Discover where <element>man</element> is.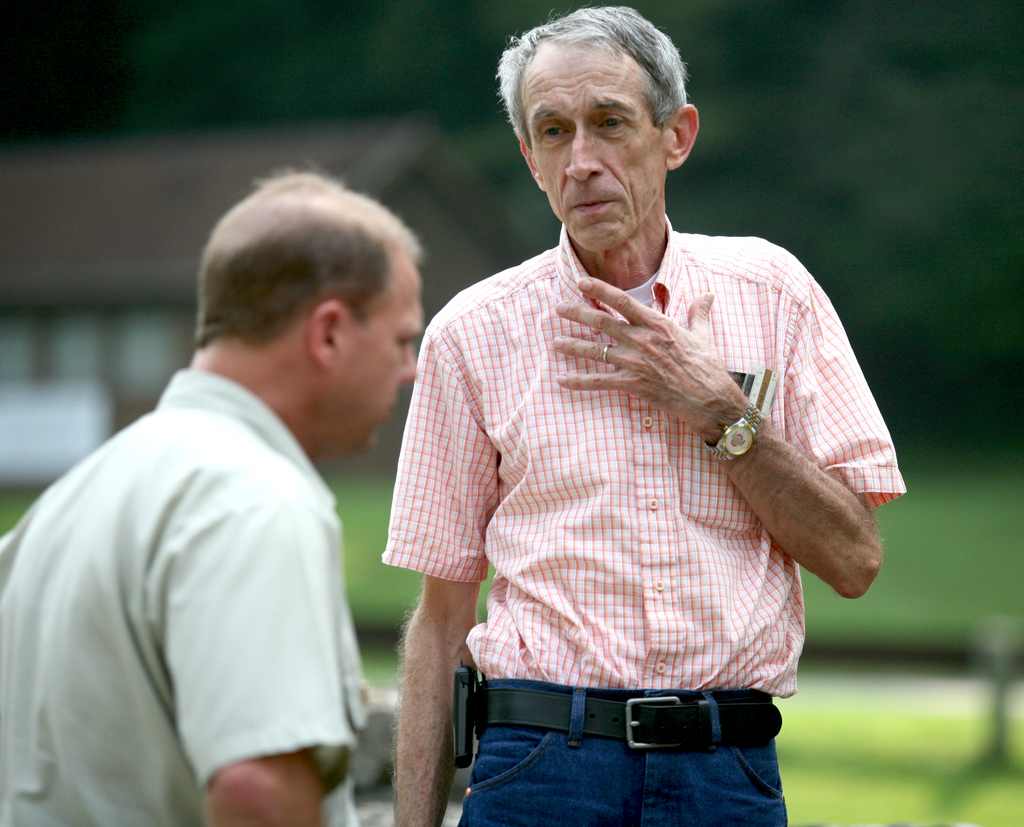
Discovered at detection(0, 170, 428, 826).
